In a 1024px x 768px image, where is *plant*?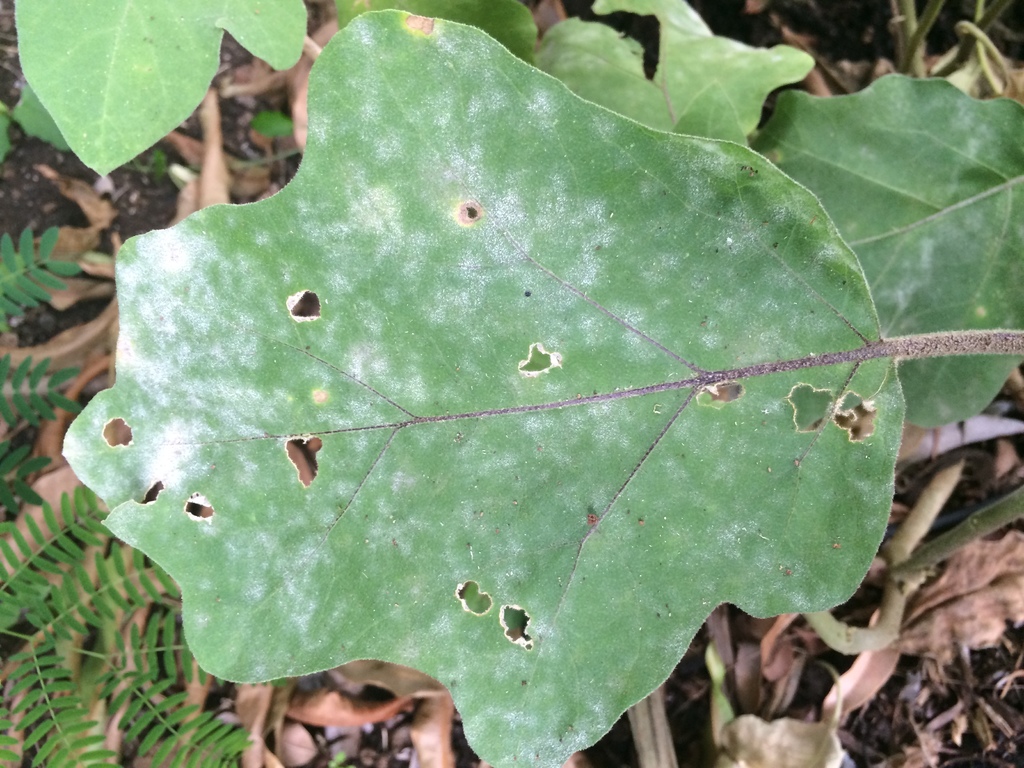
[left=337, top=0, right=541, bottom=61].
